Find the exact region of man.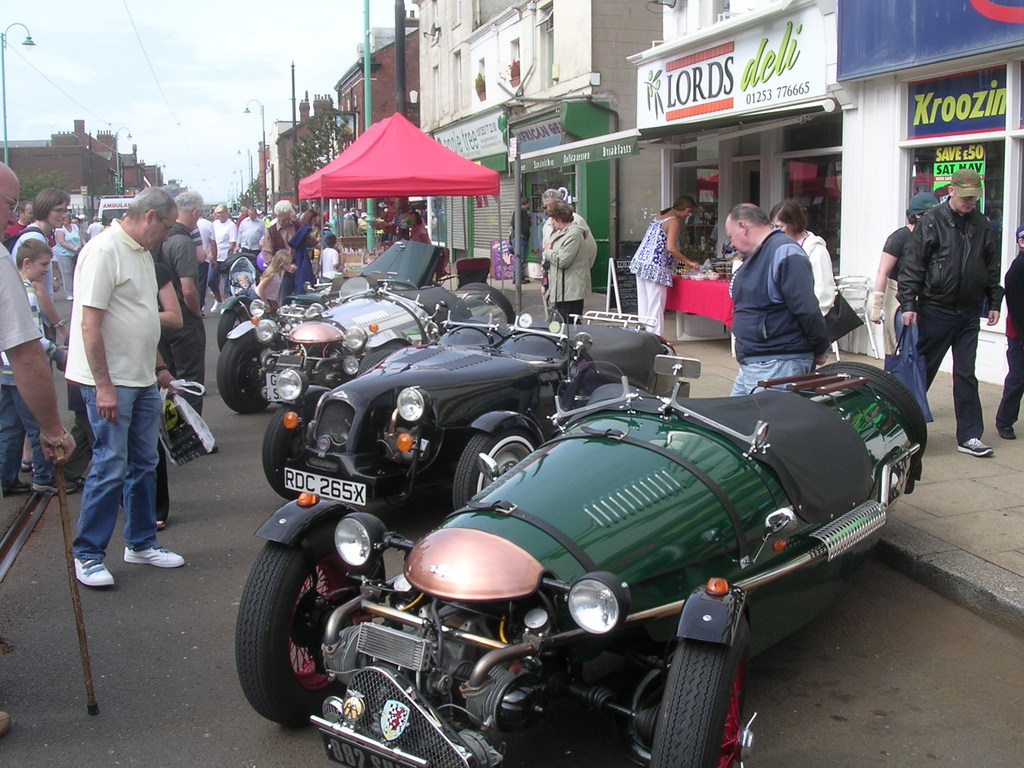
Exact region: Rect(57, 173, 185, 621).
